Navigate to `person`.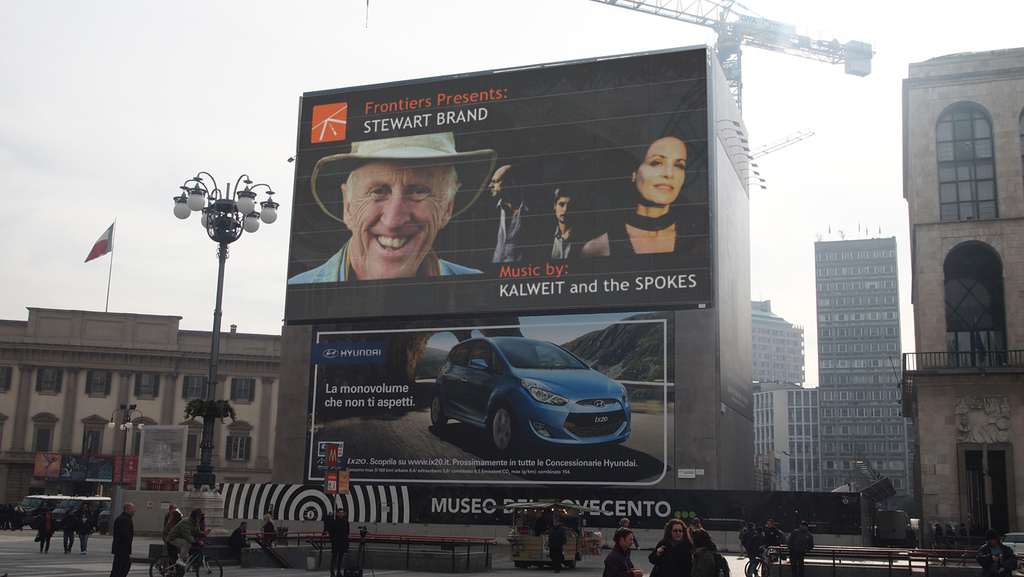
Navigation target: Rect(692, 526, 736, 575).
